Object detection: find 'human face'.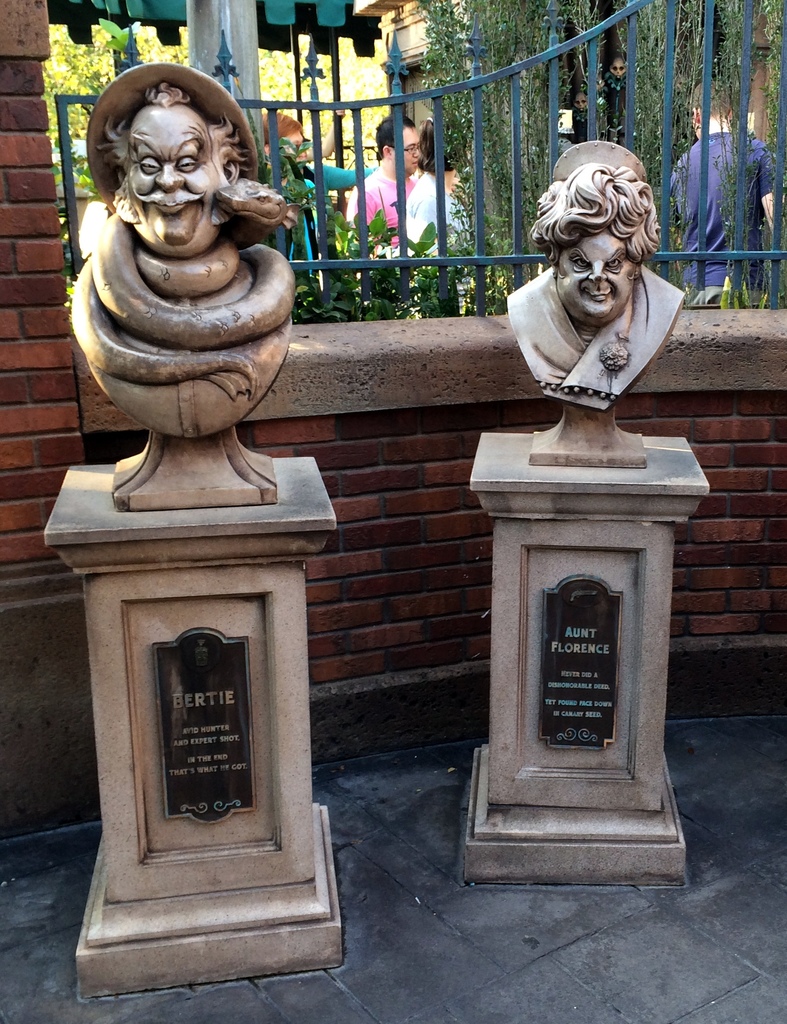
118/99/218/241.
